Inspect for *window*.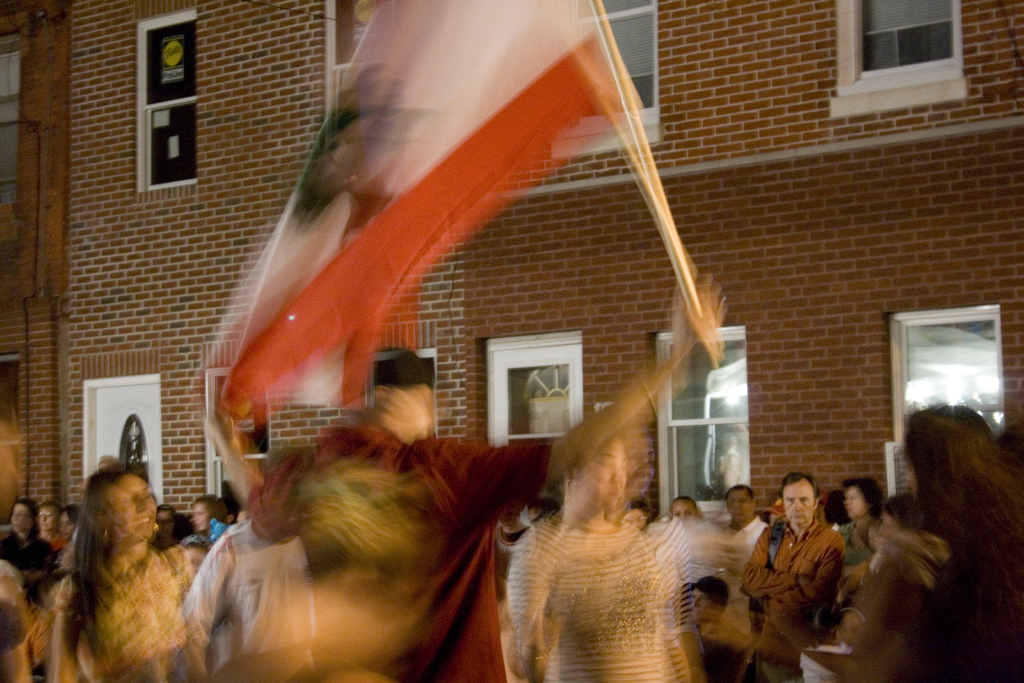
Inspection: l=547, t=0, r=655, b=163.
